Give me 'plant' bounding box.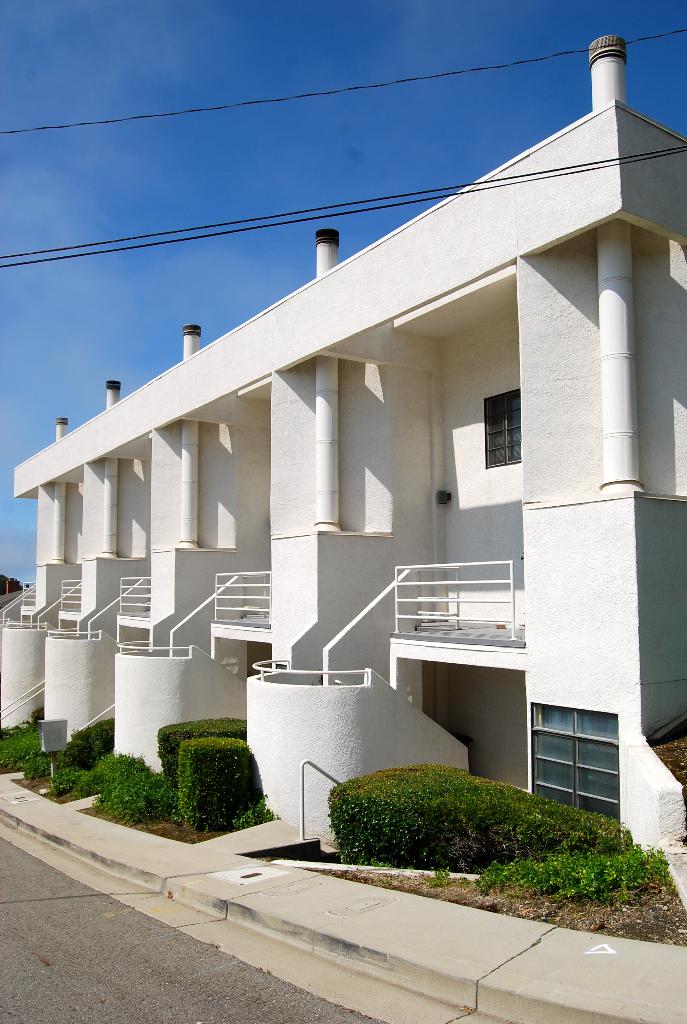
x1=422 y1=868 x2=446 y2=889.
